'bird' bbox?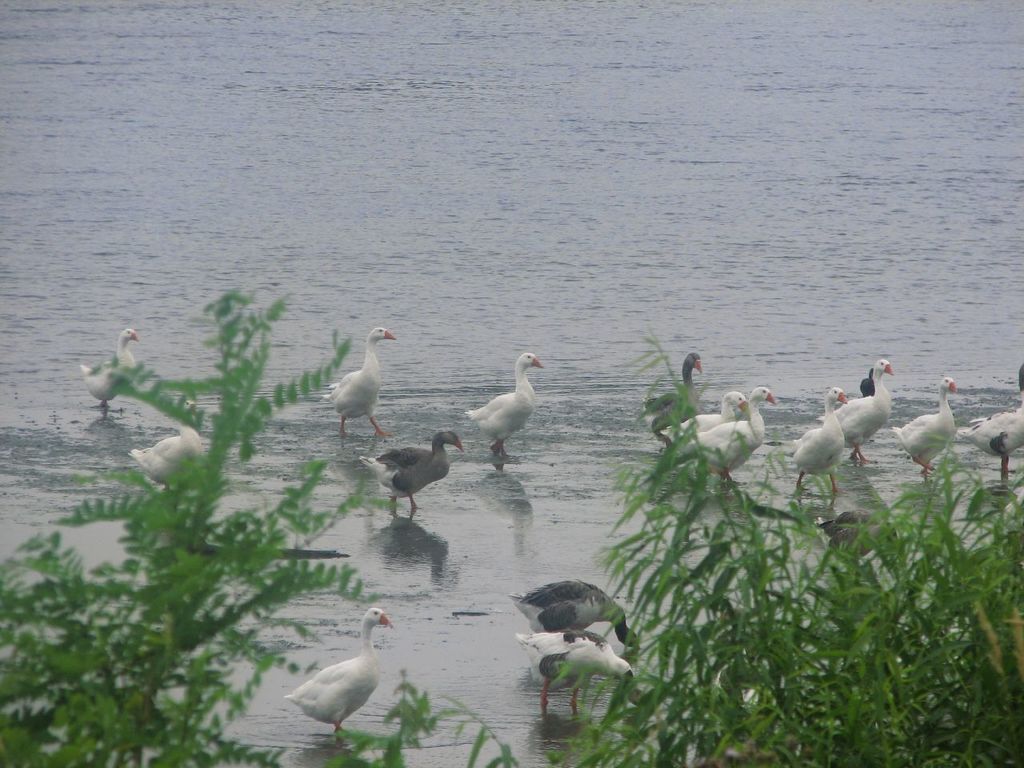
{"left": 655, "top": 391, "right": 749, "bottom": 442}
